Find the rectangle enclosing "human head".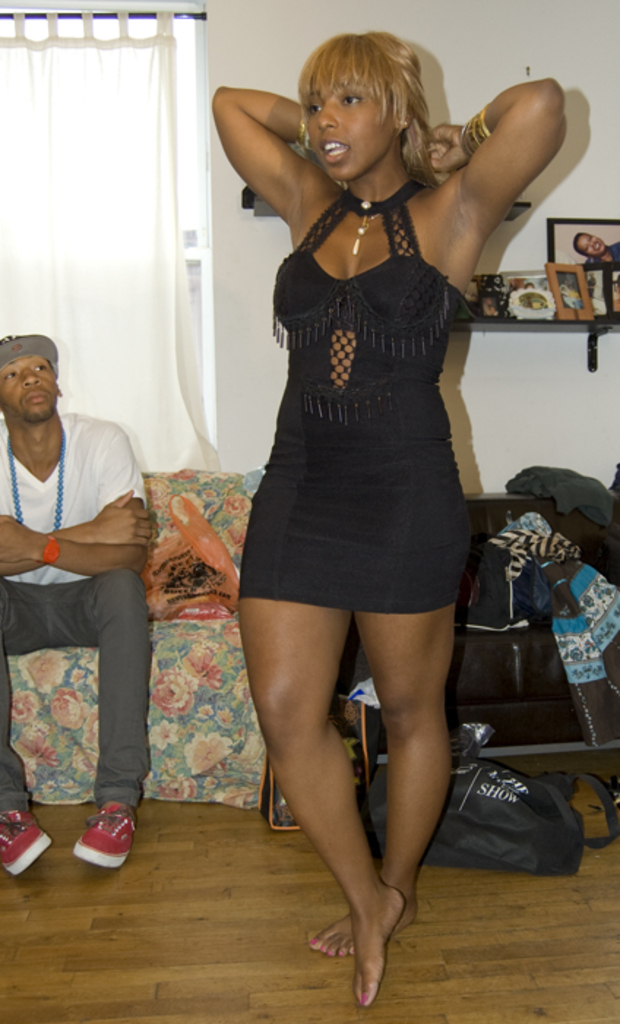
[left=290, top=29, right=421, bottom=181].
